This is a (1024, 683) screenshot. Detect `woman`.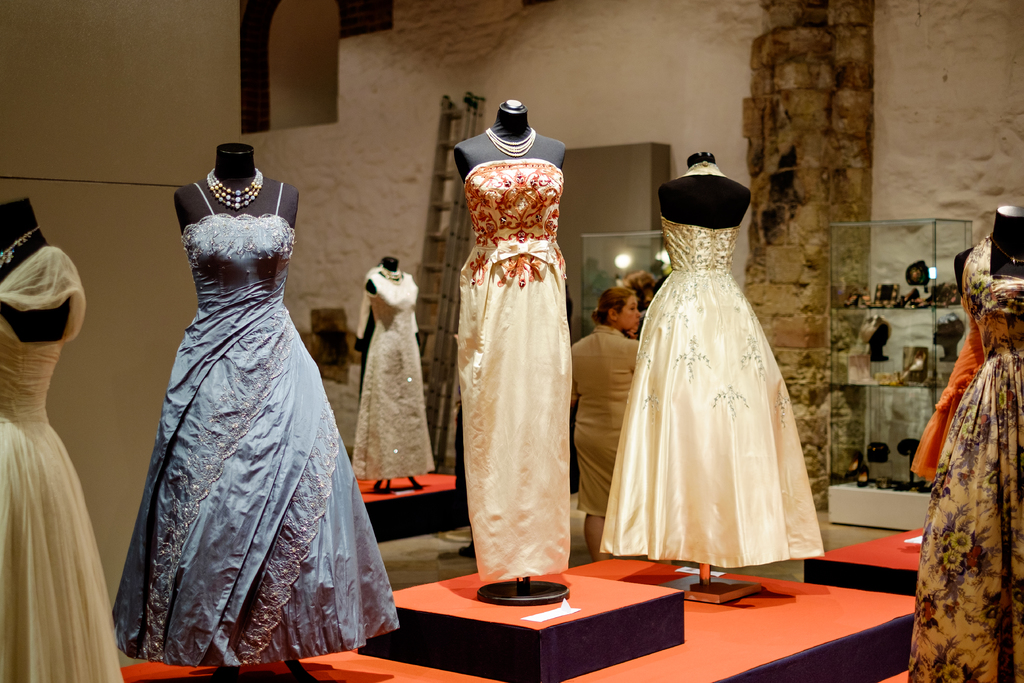
box=[564, 280, 639, 561].
